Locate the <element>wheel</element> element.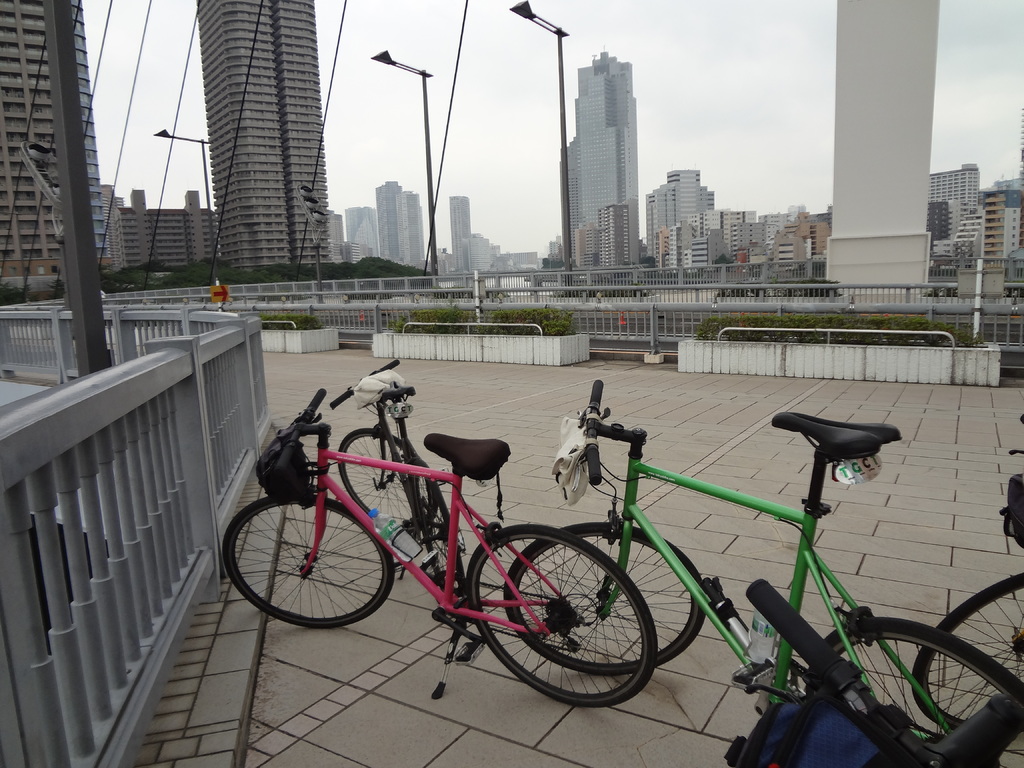
Element bbox: detection(408, 456, 467, 598).
